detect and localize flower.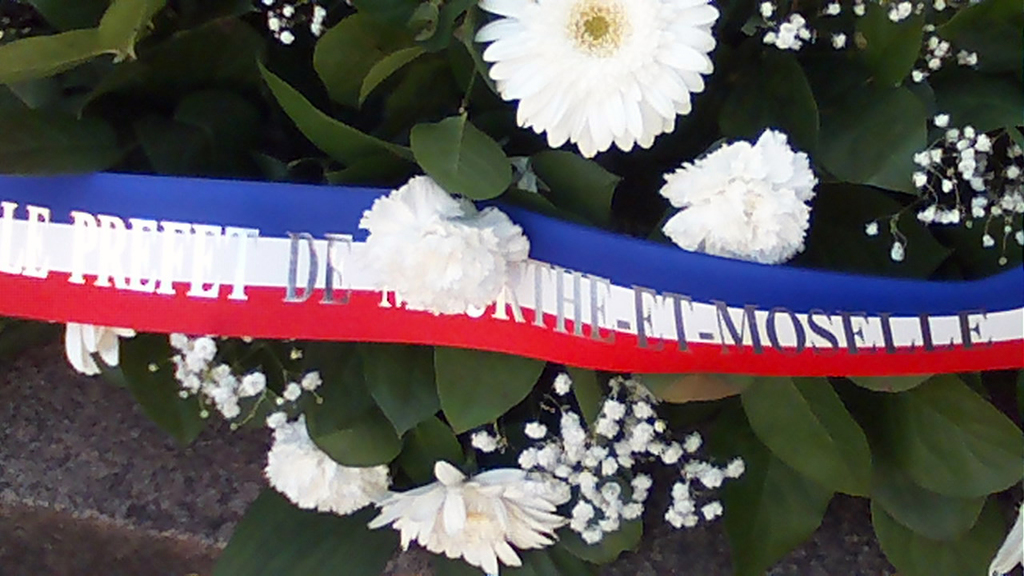
Localized at [890,2,913,20].
